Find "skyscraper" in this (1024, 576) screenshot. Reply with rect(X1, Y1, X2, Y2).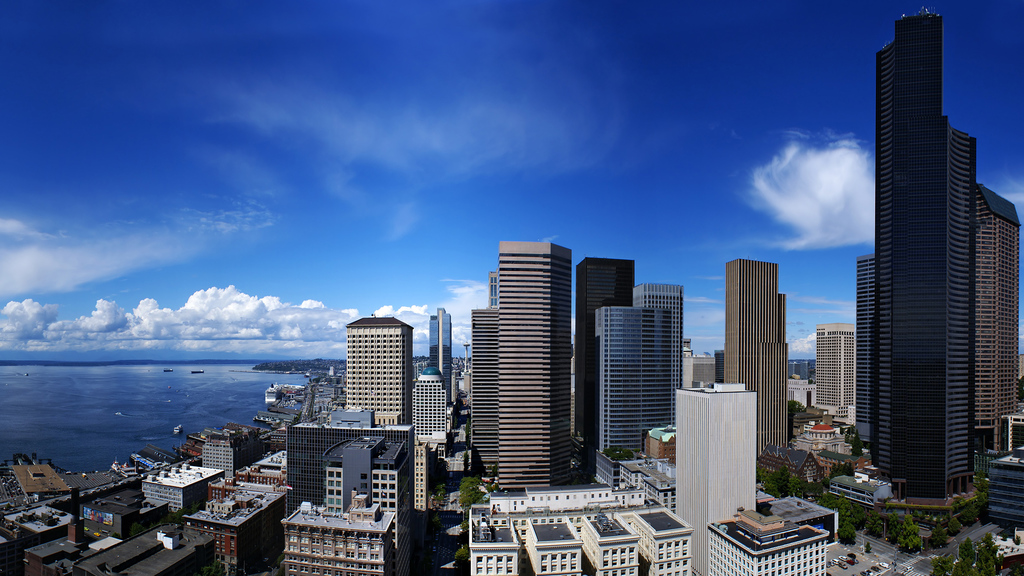
rect(636, 282, 682, 422).
